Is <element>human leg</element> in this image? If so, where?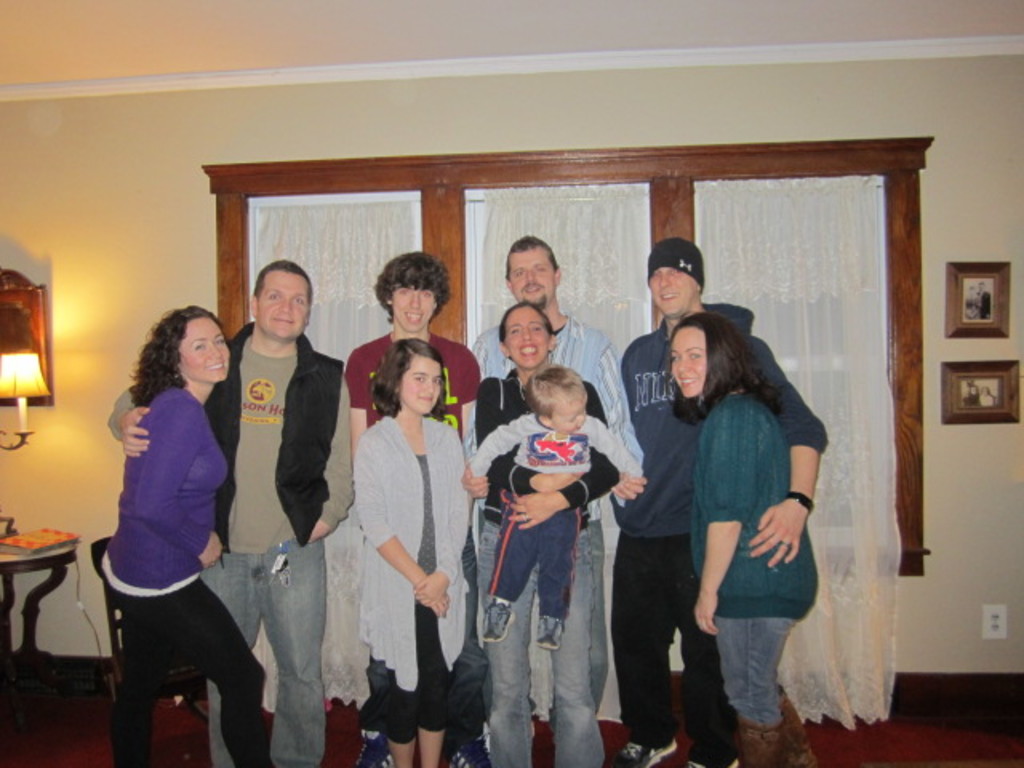
Yes, at crop(373, 658, 414, 766).
